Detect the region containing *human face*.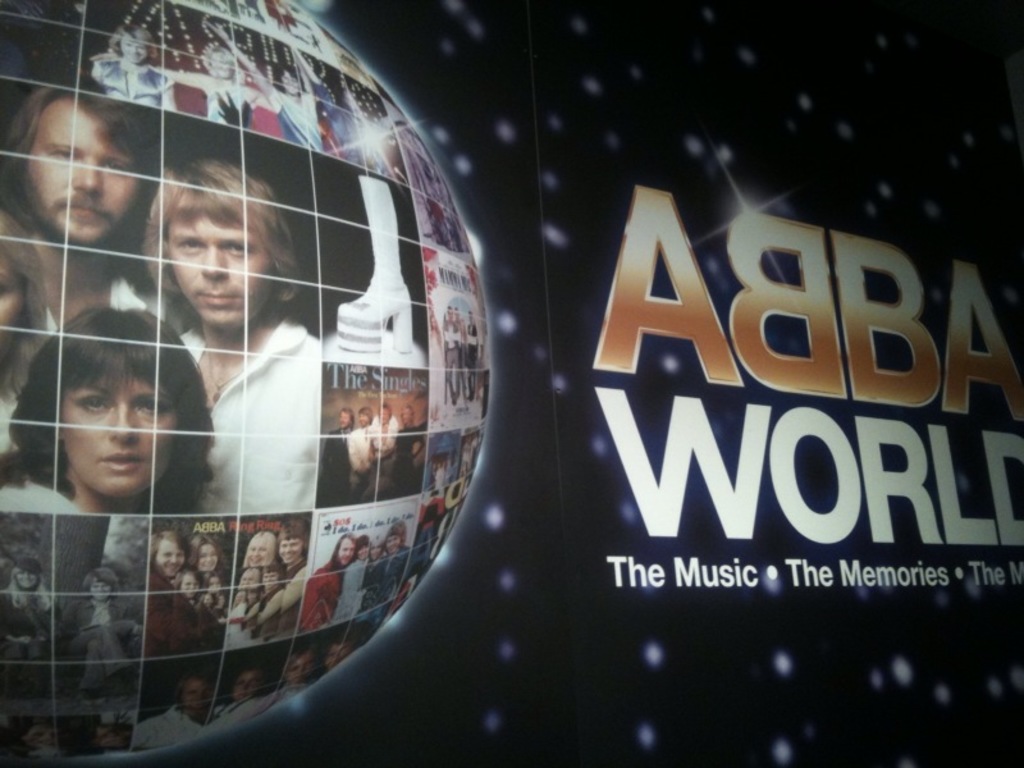
detection(159, 539, 186, 580).
